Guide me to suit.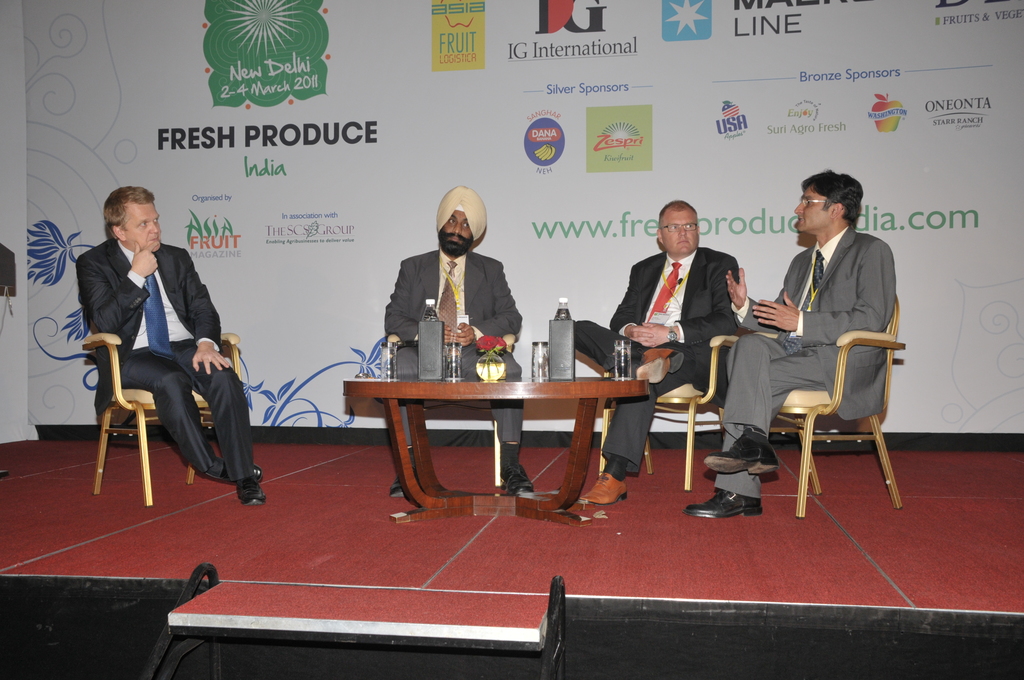
Guidance: <region>709, 229, 904, 500</region>.
